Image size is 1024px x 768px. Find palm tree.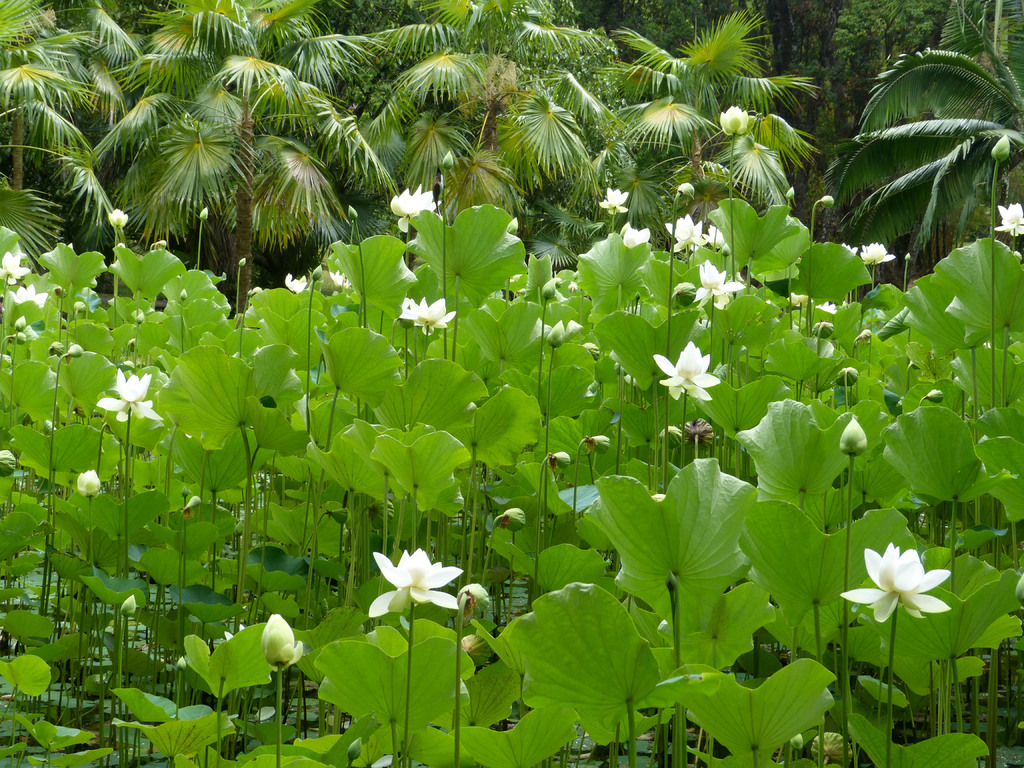
{"x1": 132, "y1": 2, "x2": 336, "y2": 259}.
